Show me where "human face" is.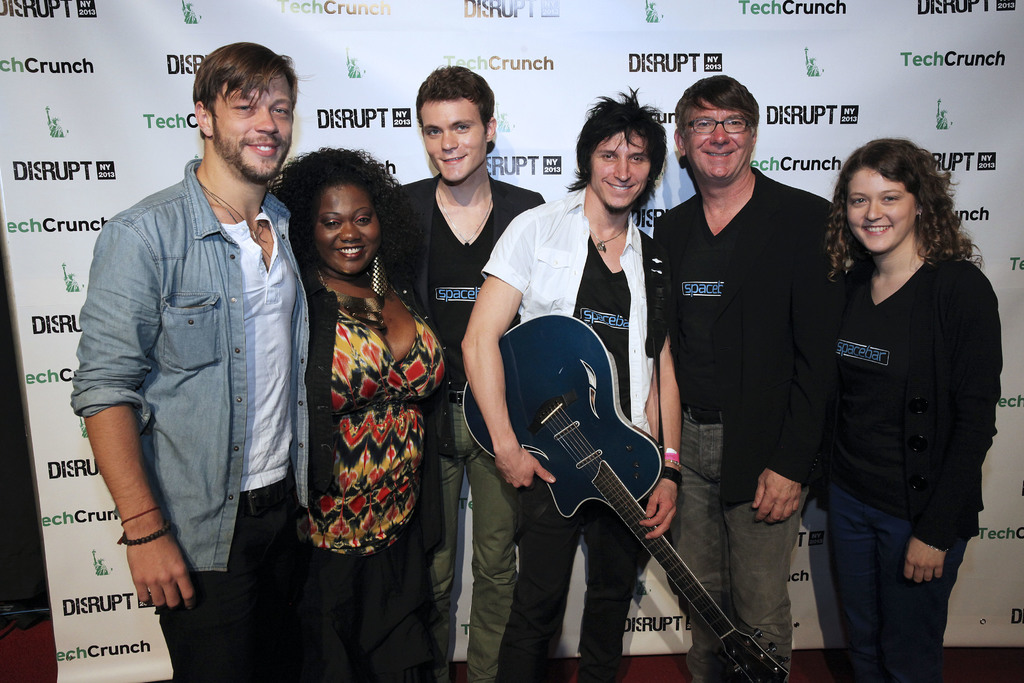
"human face" is at 847,168,911,252.
